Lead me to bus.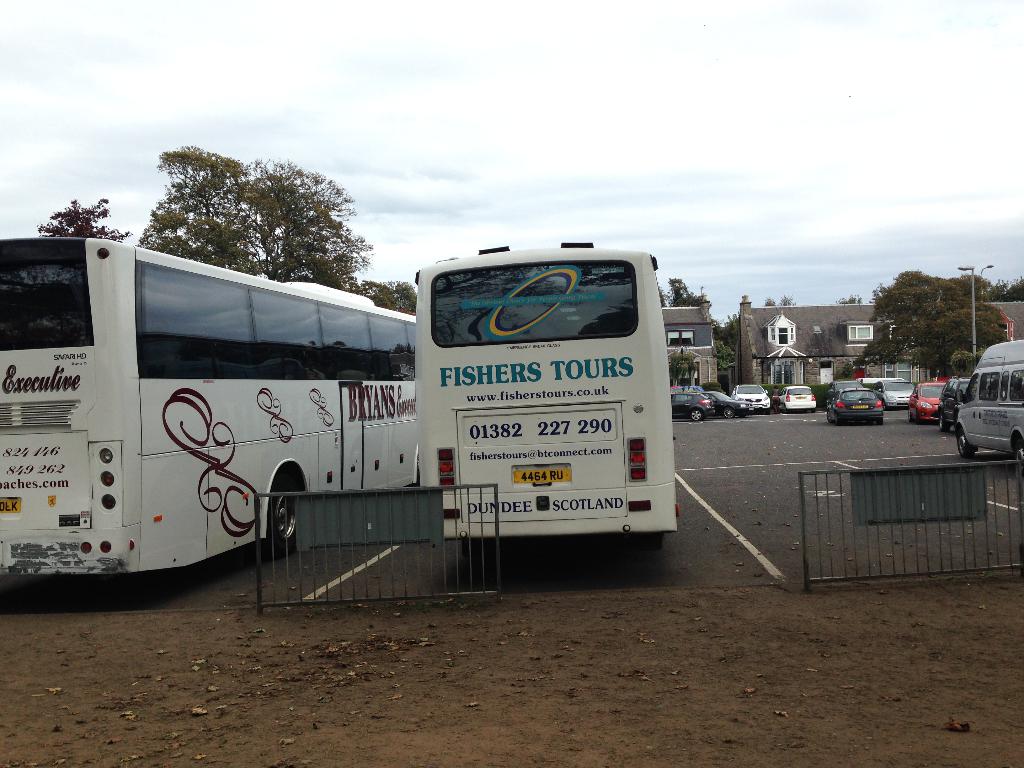
Lead to x1=415, y1=237, x2=684, y2=553.
